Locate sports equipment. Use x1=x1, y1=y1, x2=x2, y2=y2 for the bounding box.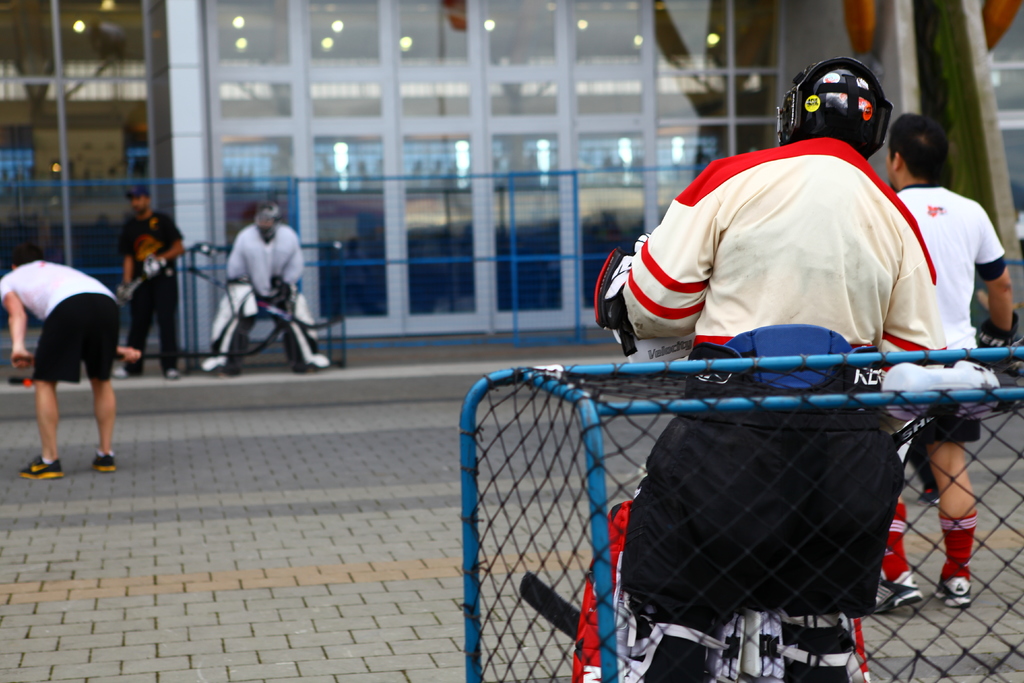
x1=593, y1=231, x2=641, y2=355.
